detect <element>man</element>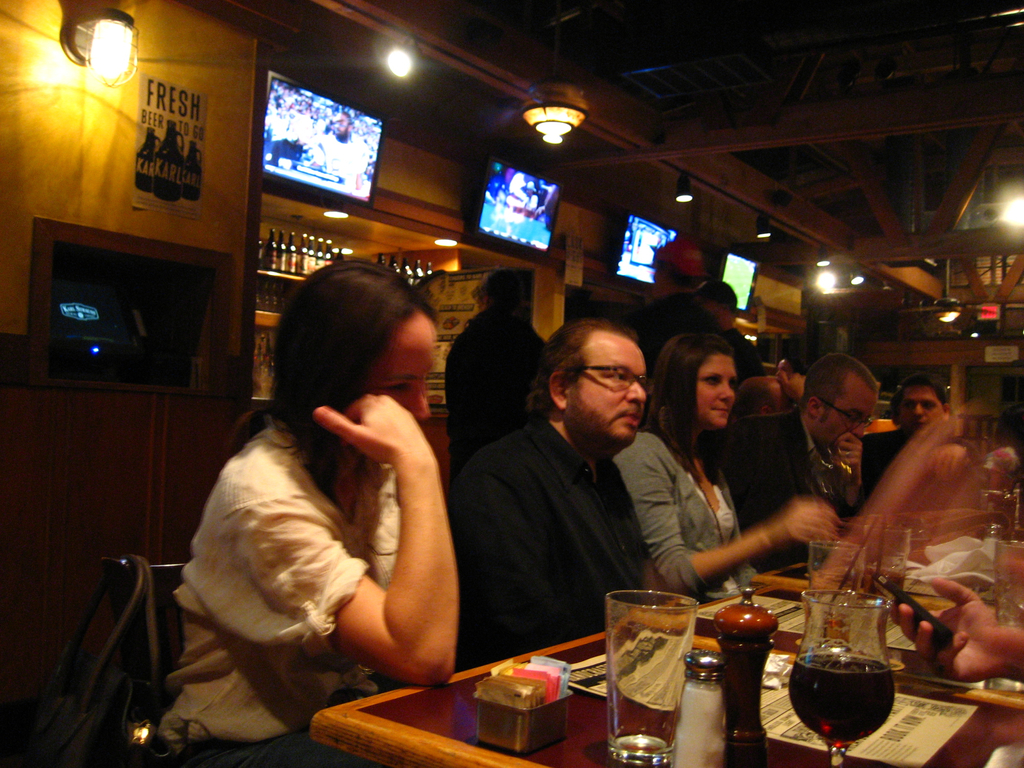
Rect(716, 353, 879, 569)
